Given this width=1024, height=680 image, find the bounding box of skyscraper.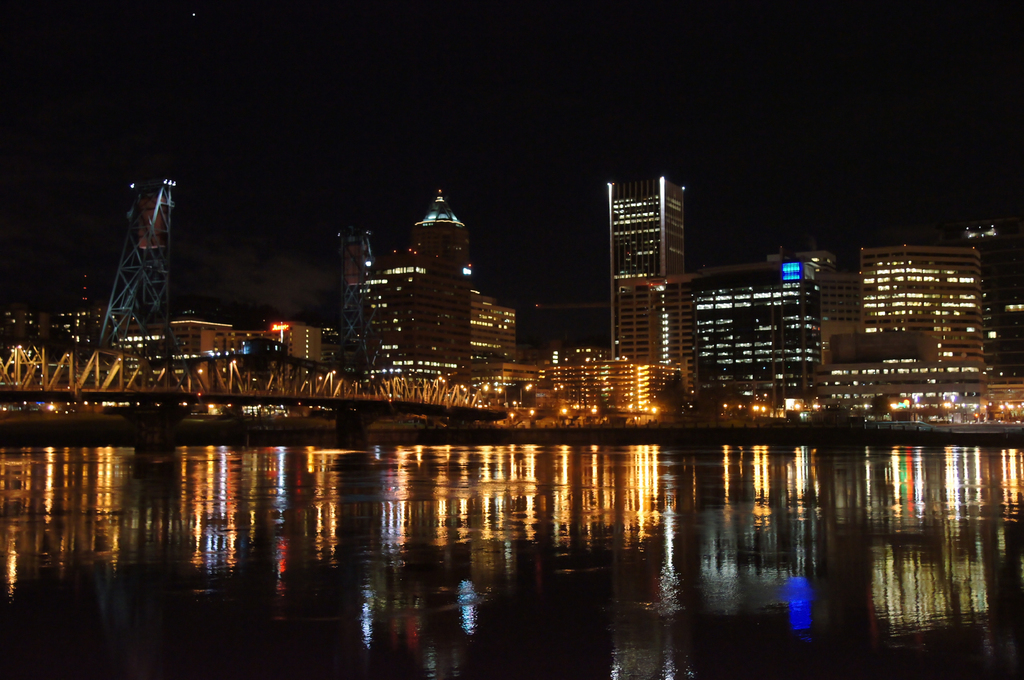
<region>606, 148, 718, 399</region>.
